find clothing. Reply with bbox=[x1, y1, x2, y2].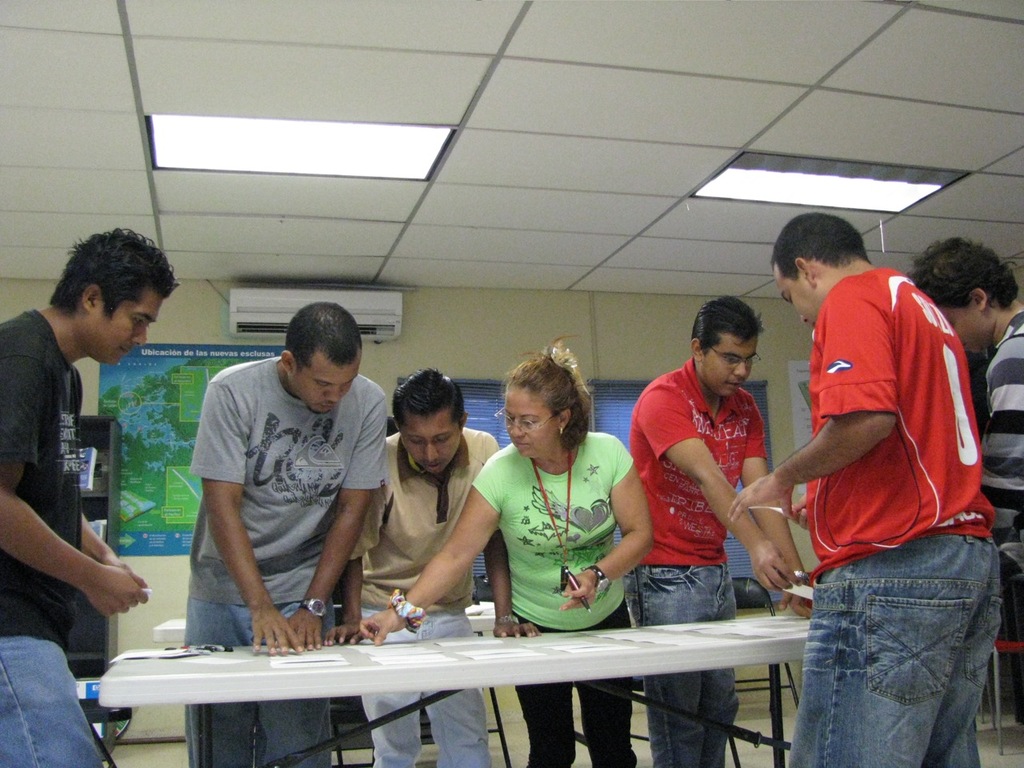
bbox=[991, 538, 1023, 722].
